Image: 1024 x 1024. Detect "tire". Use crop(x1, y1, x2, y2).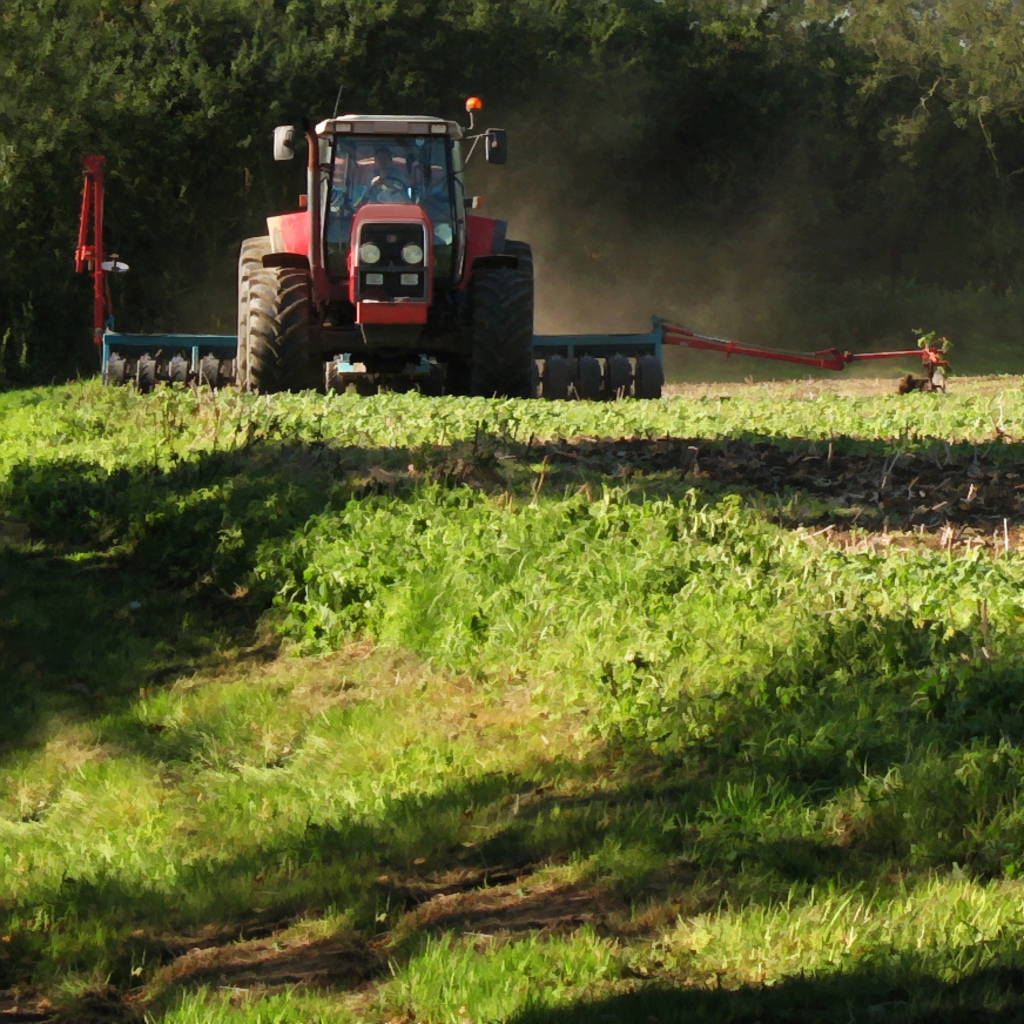
crop(236, 217, 314, 383).
